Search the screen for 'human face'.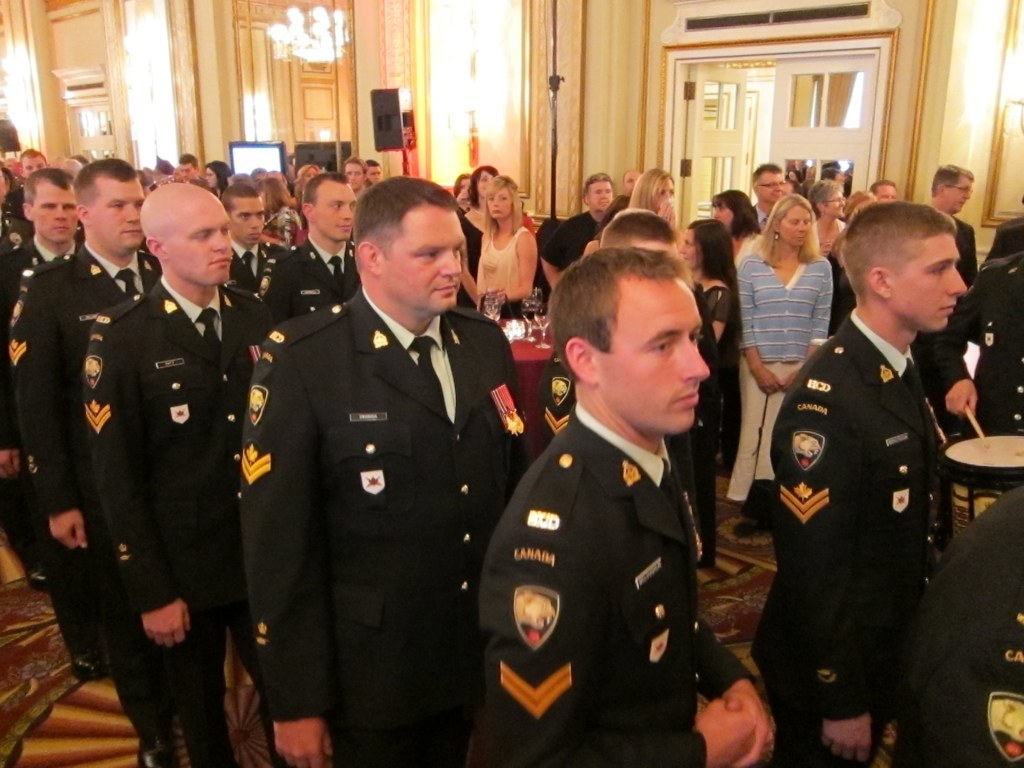
Found at [488, 187, 515, 222].
